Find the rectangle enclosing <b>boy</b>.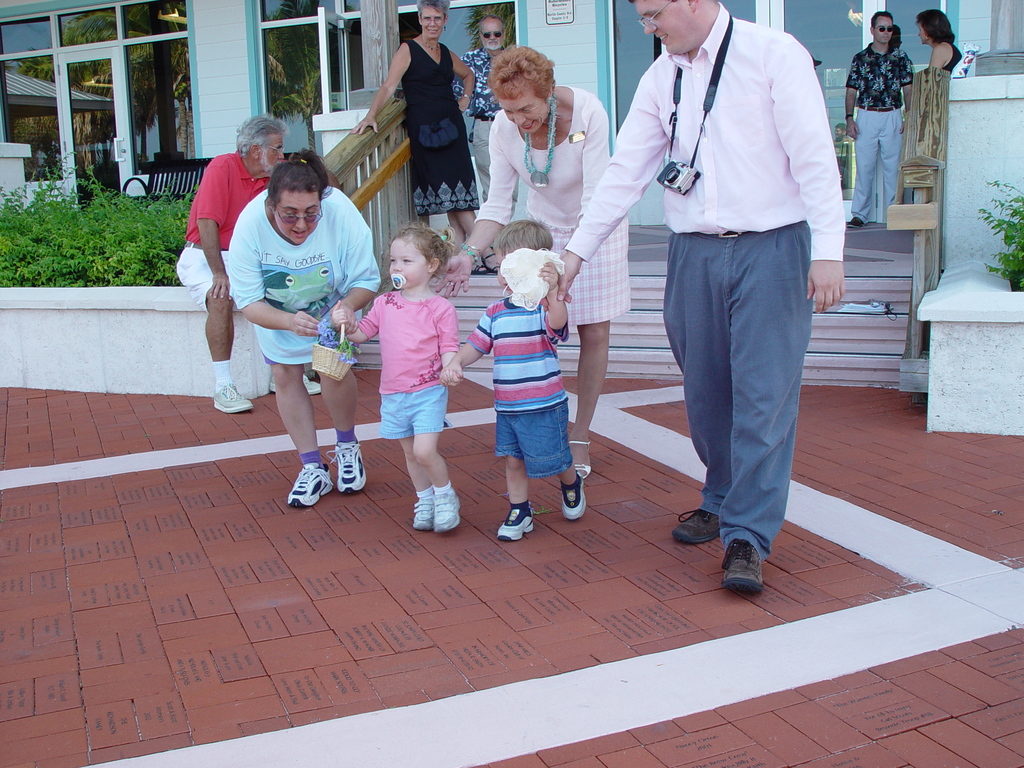
box(471, 237, 589, 544).
